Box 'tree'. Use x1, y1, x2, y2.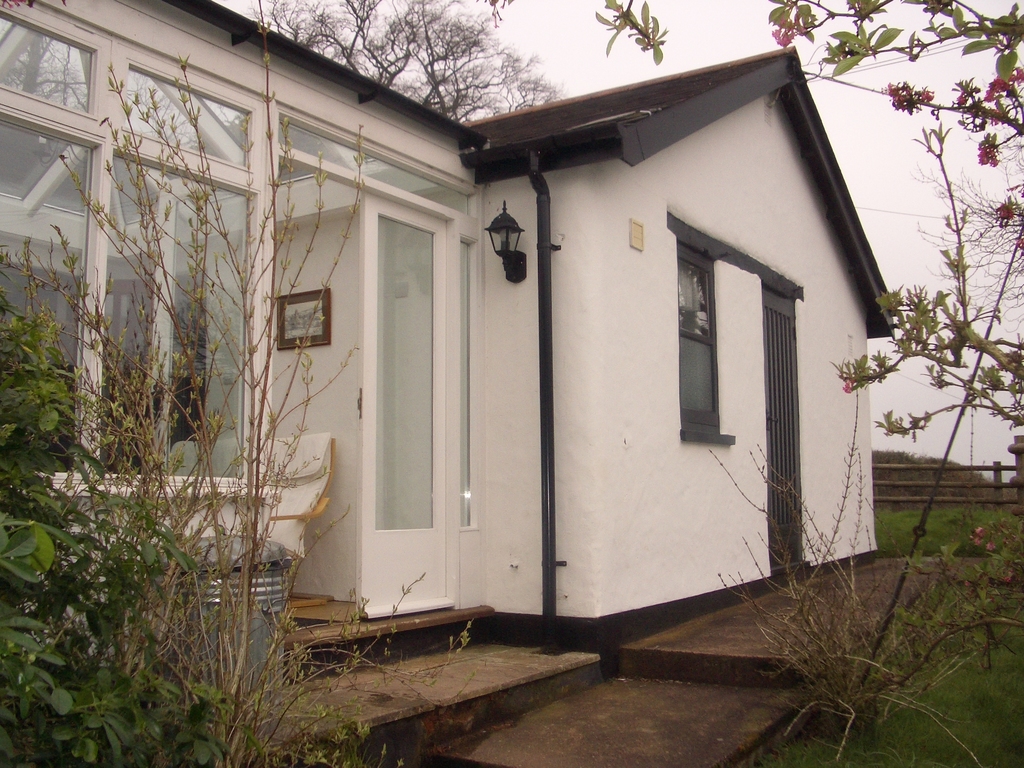
248, 0, 575, 95.
